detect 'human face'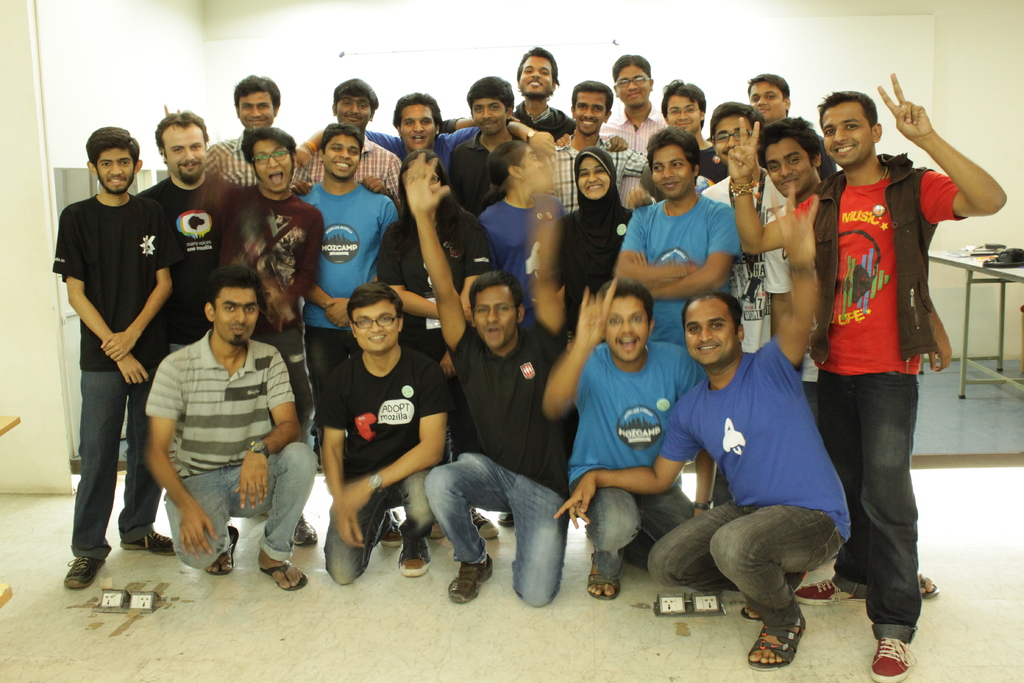
{"left": 667, "top": 94, "right": 697, "bottom": 131}
